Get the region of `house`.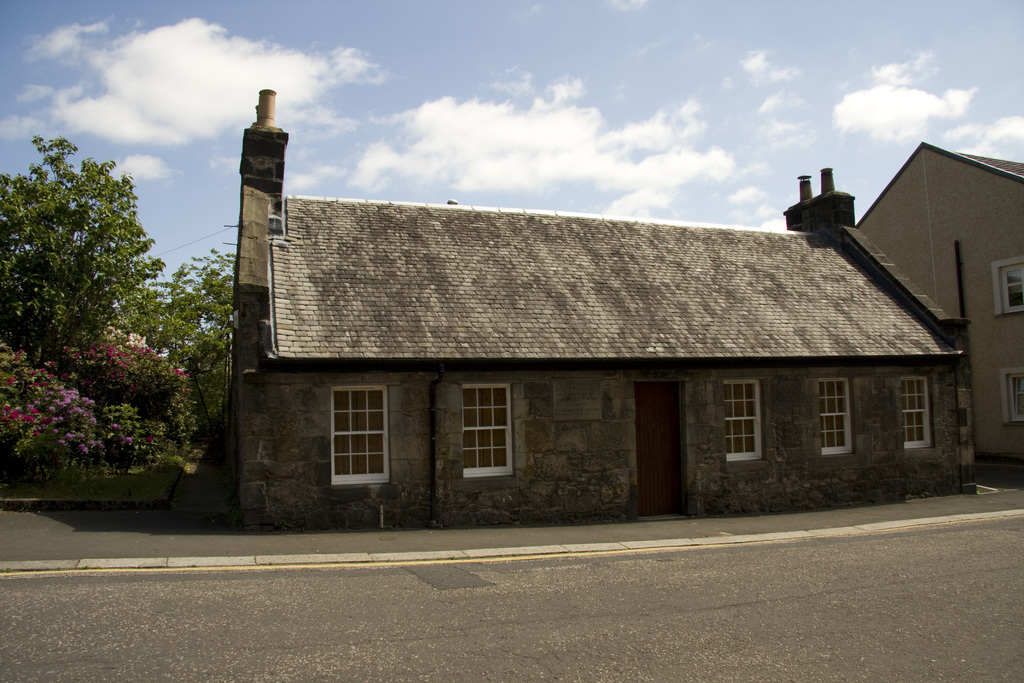
bbox=[225, 83, 981, 536].
